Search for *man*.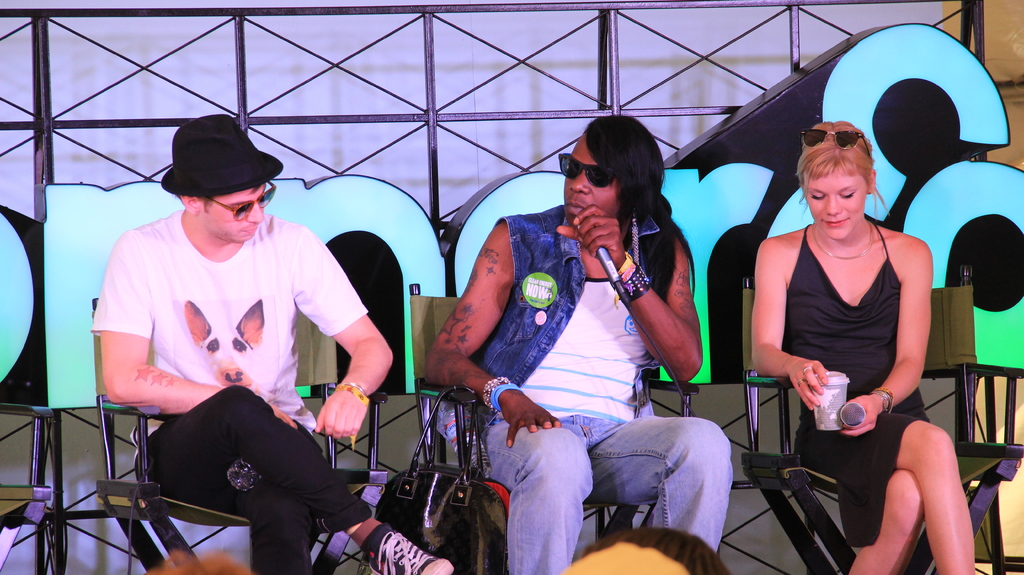
Found at select_region(76, 150, 375, 536).
